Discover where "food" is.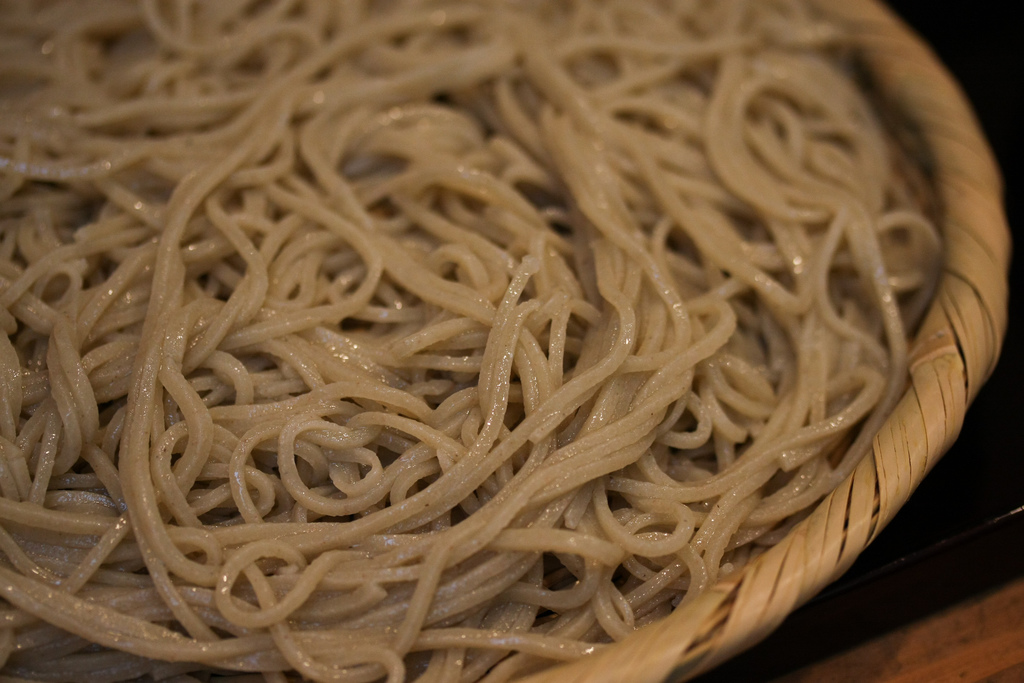
Discovered at left=0, top=0, right=951, bottom=682.
